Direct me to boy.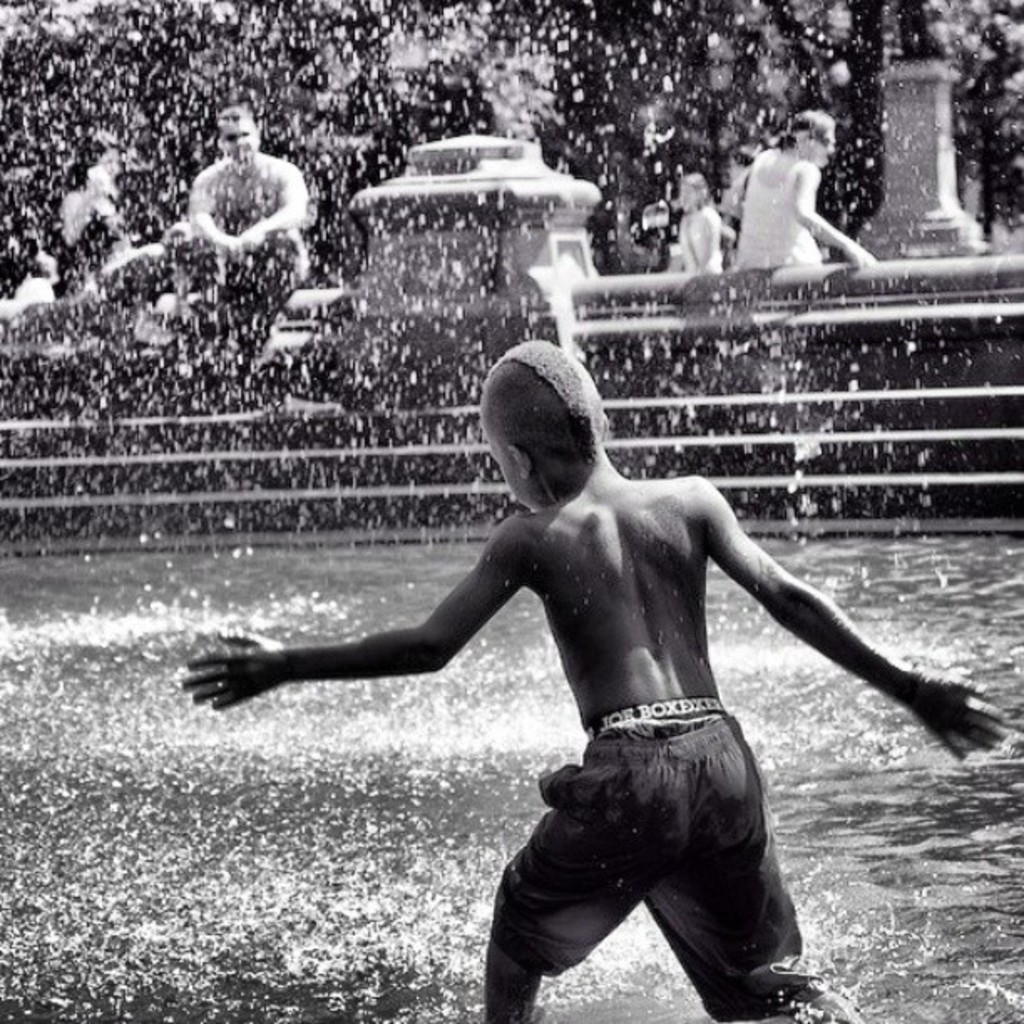
Direction: left=141, top=264, right=1006, bottom=989.
